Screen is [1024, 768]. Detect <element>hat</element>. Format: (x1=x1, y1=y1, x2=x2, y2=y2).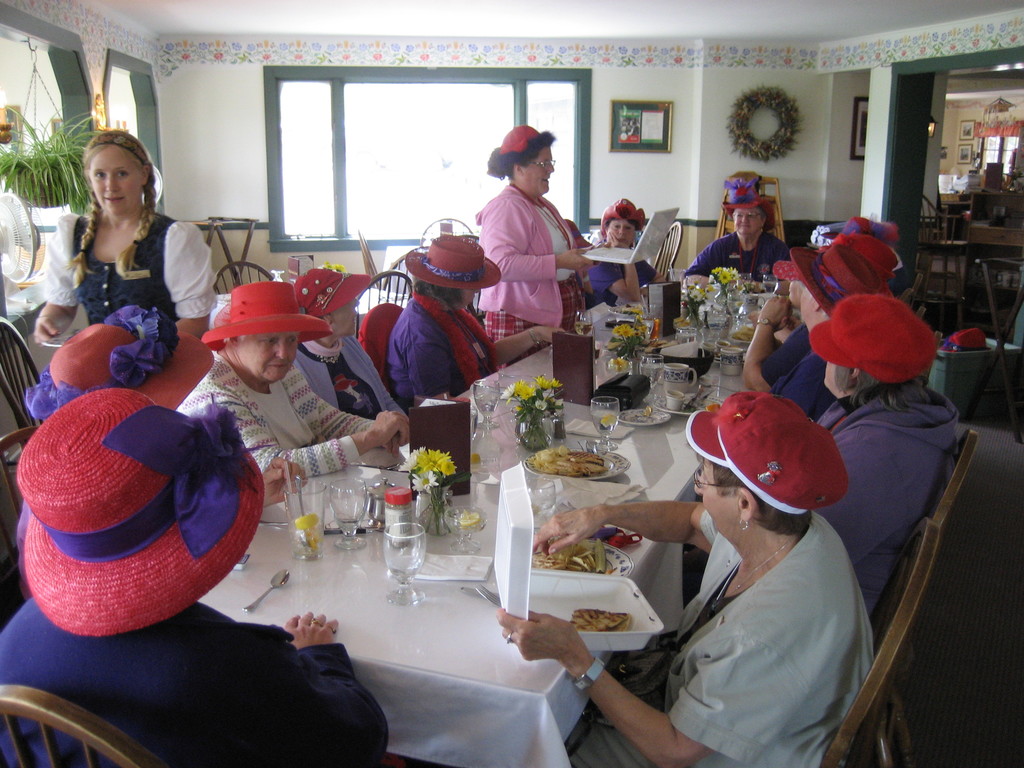
(x1=718, y1=175, x2=774, y2=232).
